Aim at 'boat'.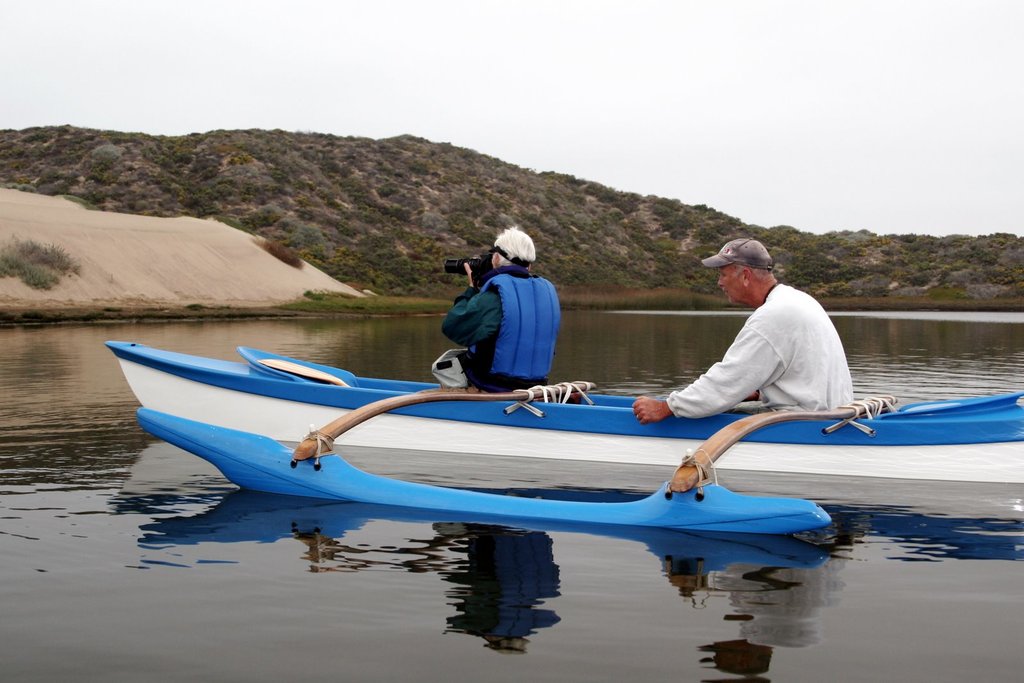
Aimed at {"left": 150, "top": 328, "right": 865, "bottom": 564}.
